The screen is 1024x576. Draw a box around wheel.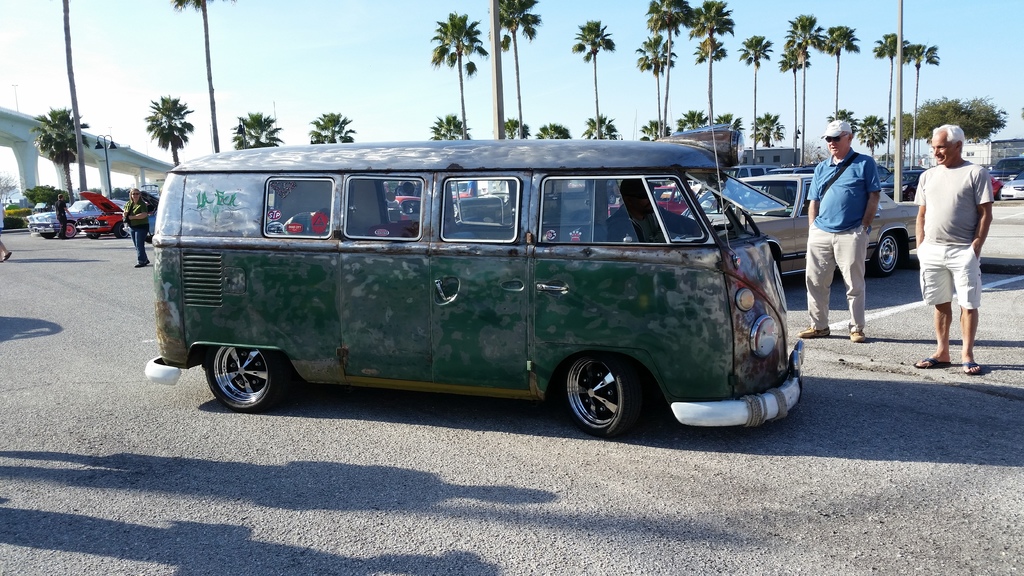
BBox(200, 343, 282, 412).
